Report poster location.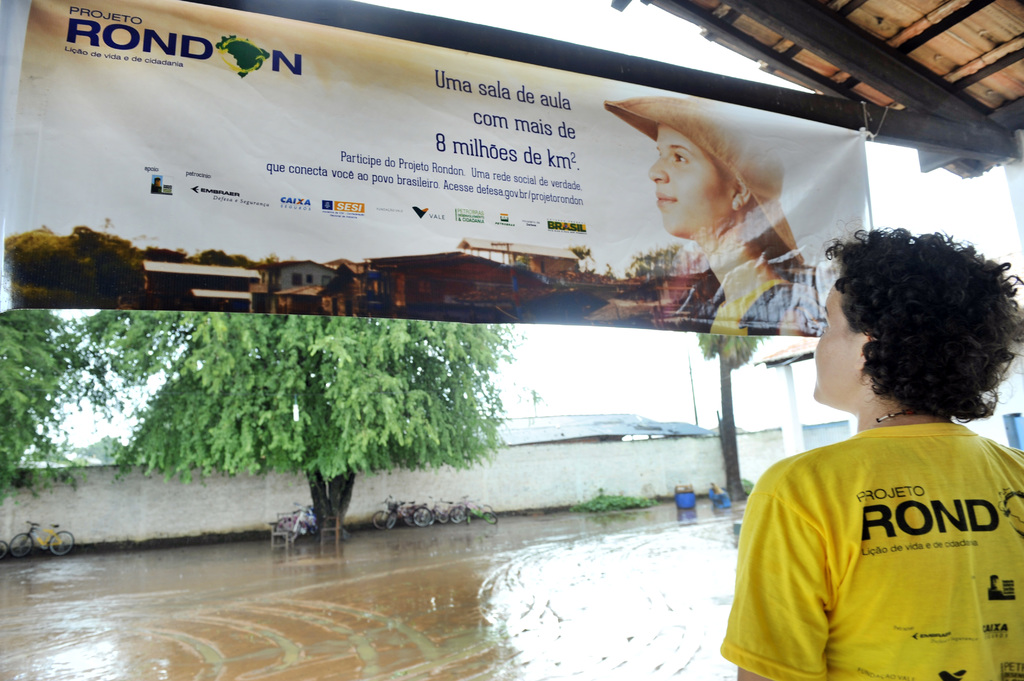
Report: Rect(0, 0, 863, 340).
